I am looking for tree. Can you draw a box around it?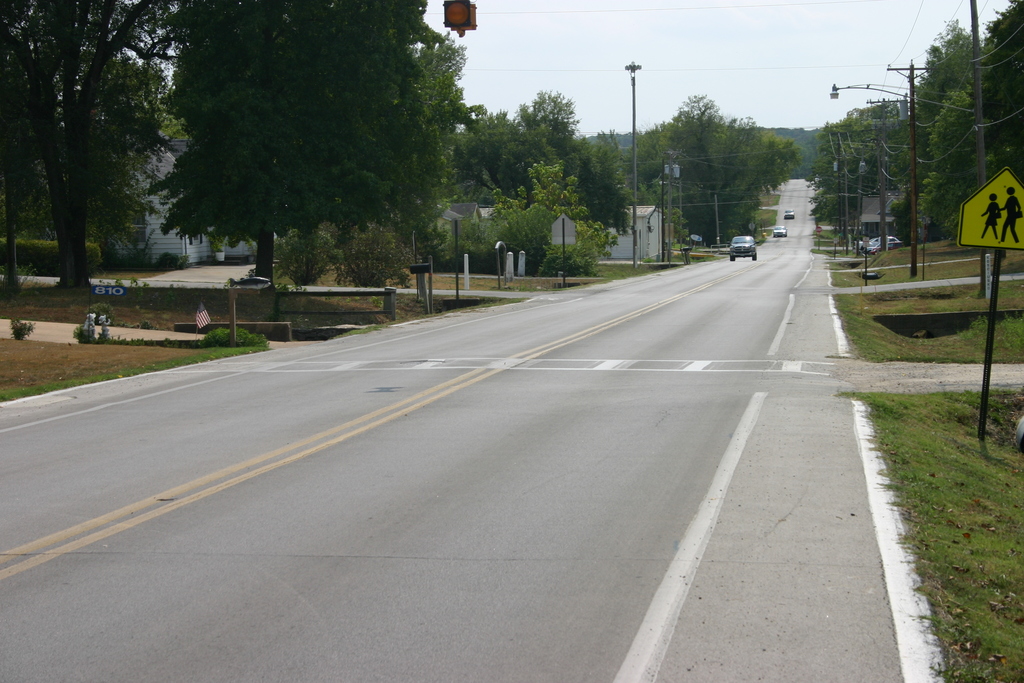
Sure, the bounding box is {"x1": 605, "y1": 86, "x2": 797, "y2": 243}.
